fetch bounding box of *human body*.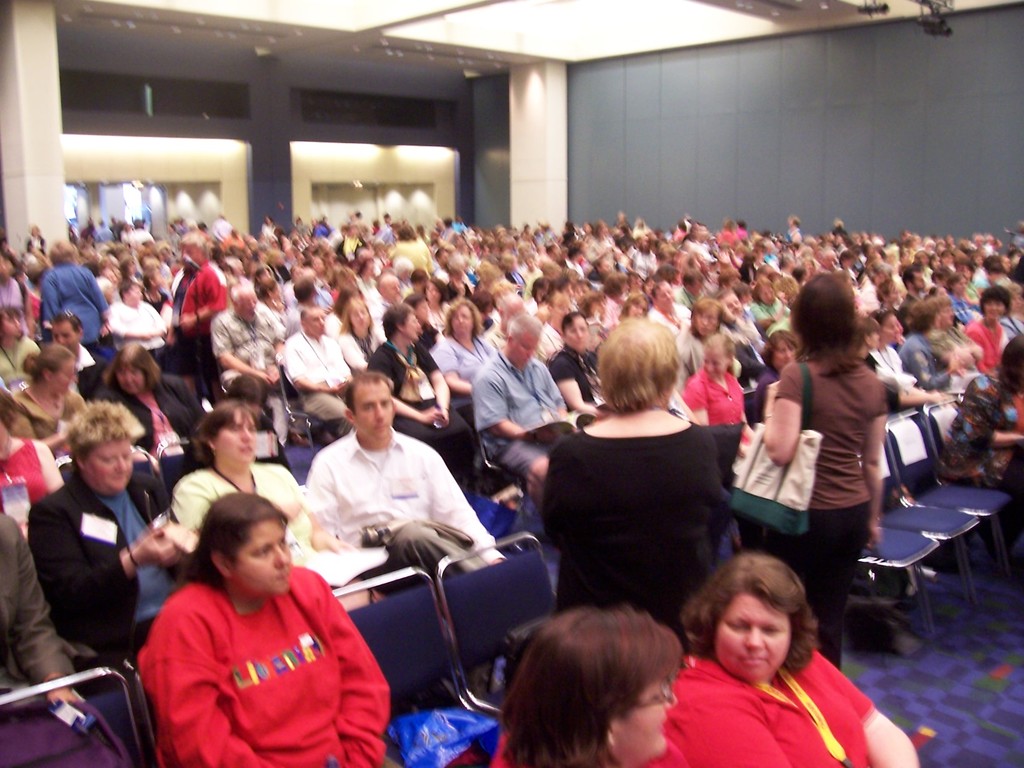
Bbox: [758,275,891,668].
